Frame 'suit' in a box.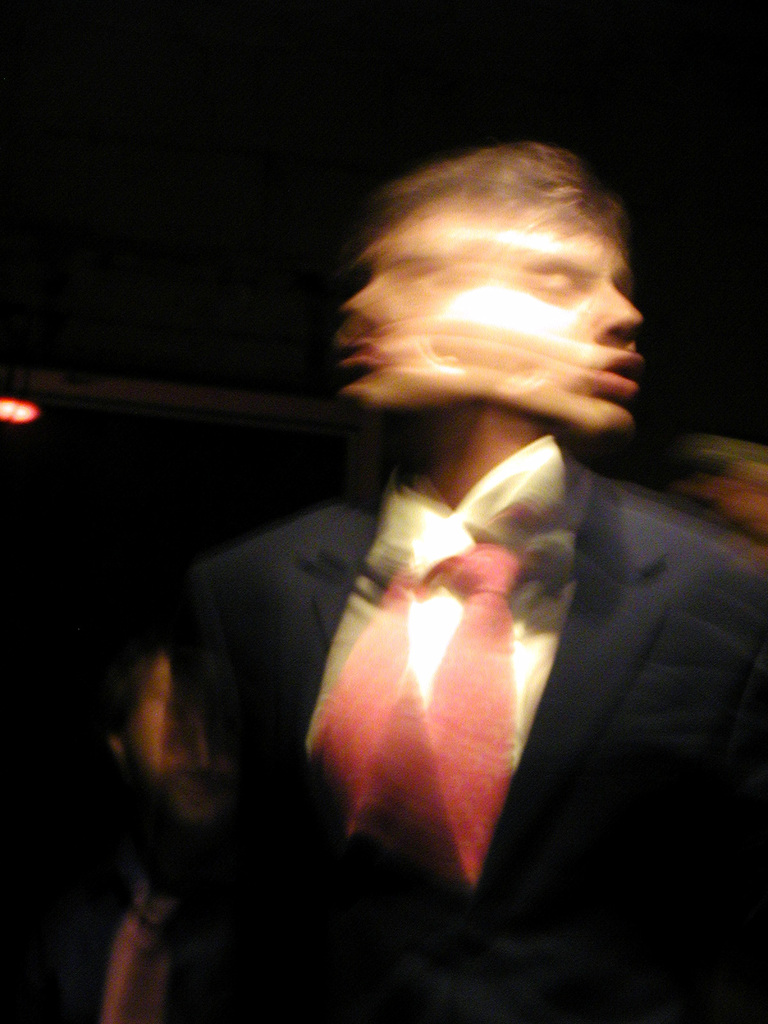
(187, 468, 767, 1023).
